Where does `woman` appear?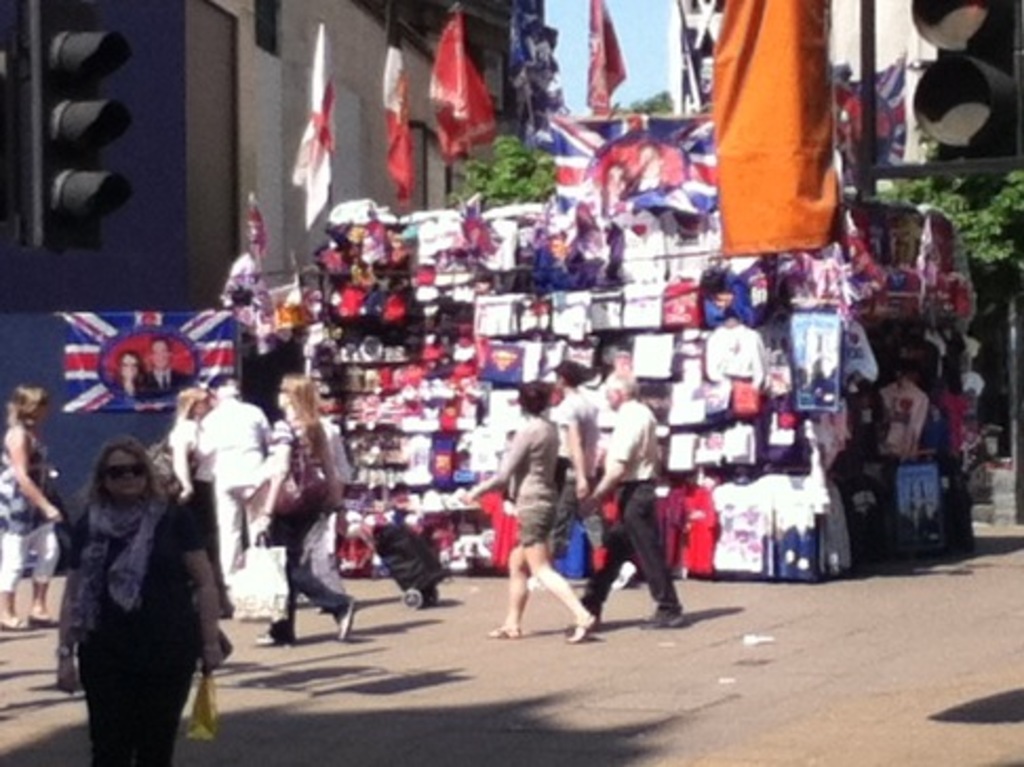
Appears at bbox=(164, 388, 225, 624).
